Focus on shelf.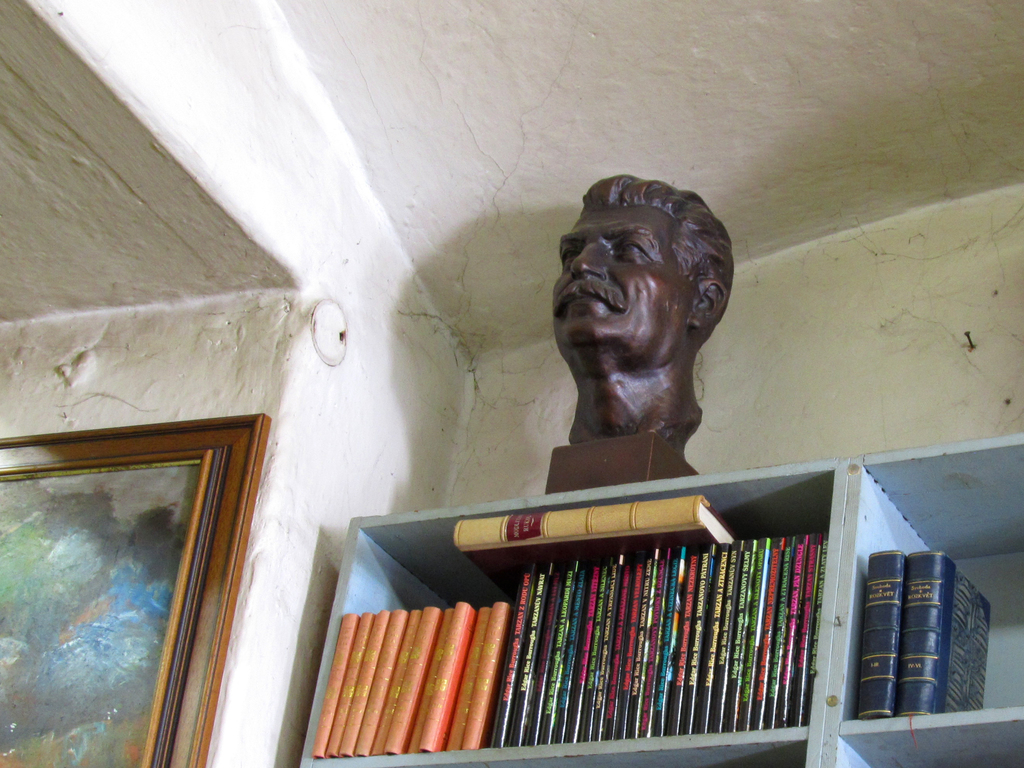
Focused at 300 420 1023 767.
